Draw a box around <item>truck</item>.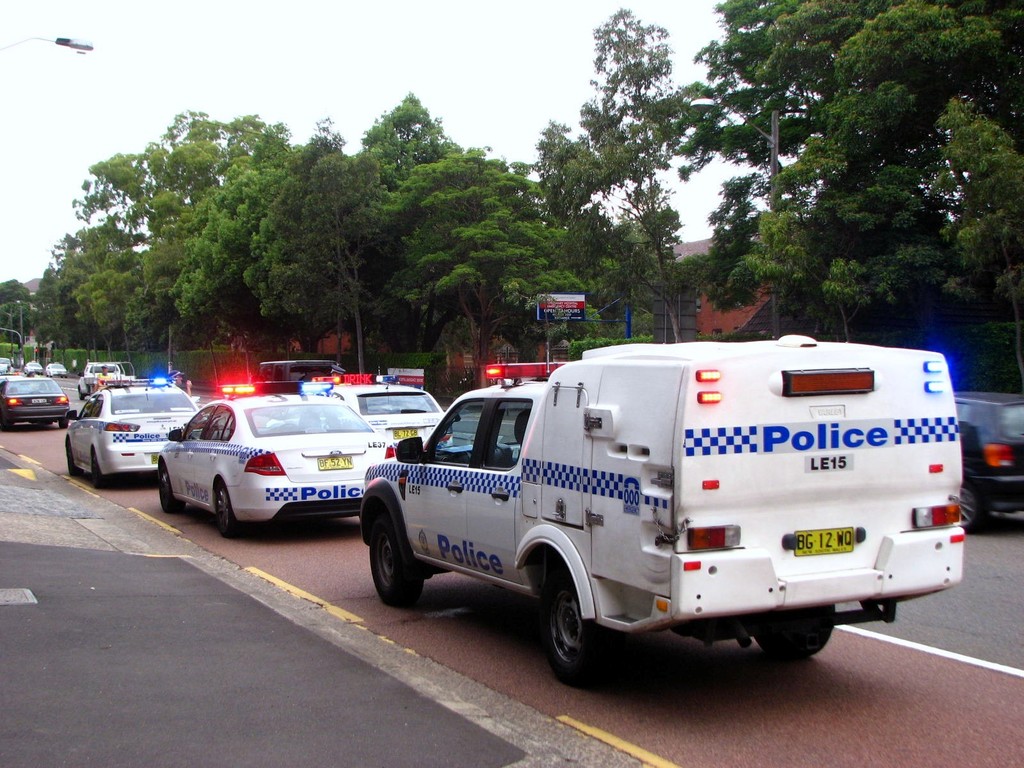
x1=372 y1=354 x2=981 y2=698.
